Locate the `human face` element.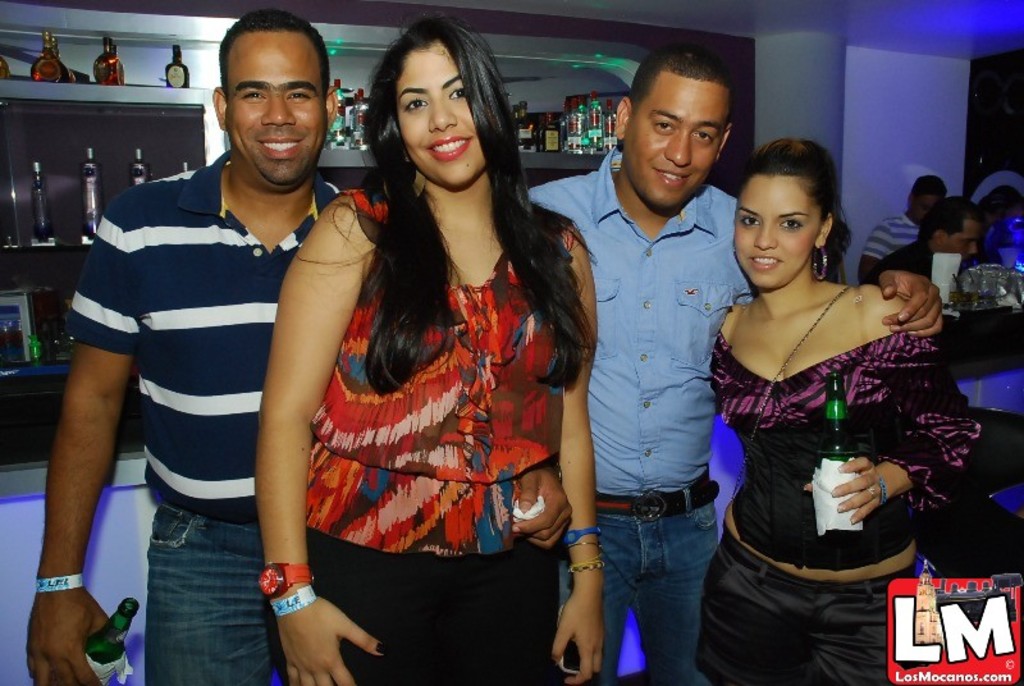
Element bbox: locate(735, 172, 823, 291).
